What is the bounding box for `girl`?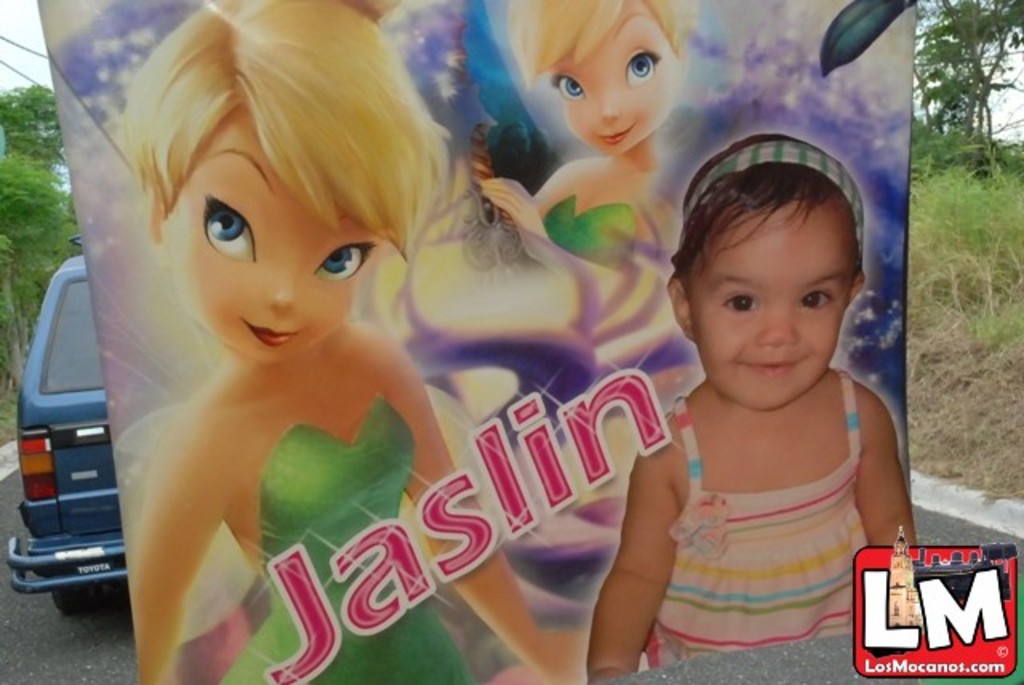
x1=582, y1=139, x2=914, y2=677.
